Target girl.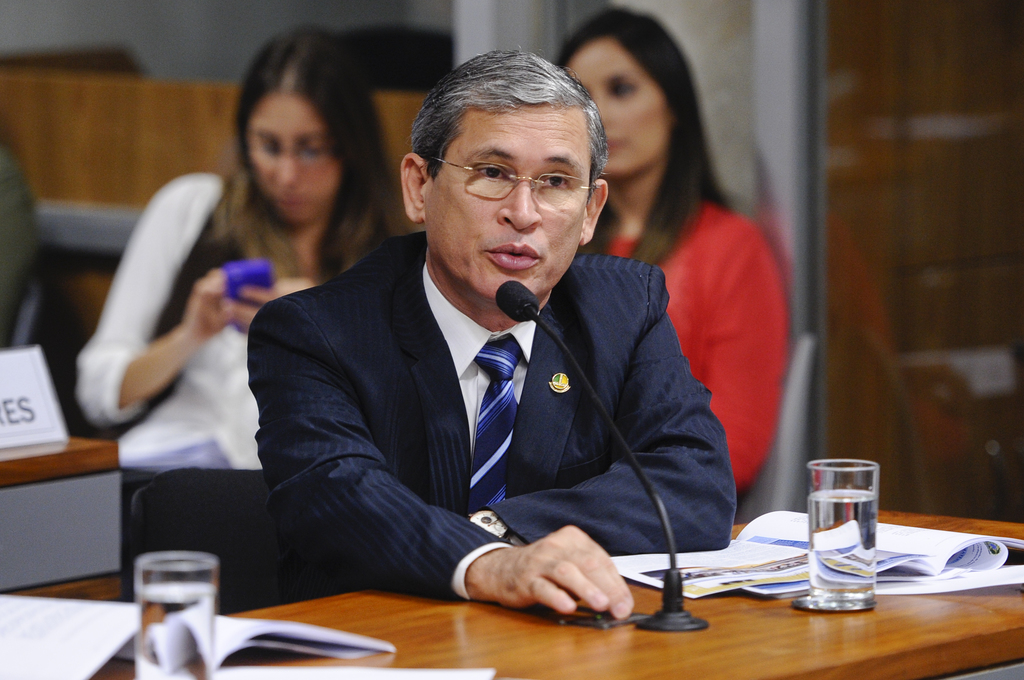
Target region: <region>546, 5, 790, 492</region>.
